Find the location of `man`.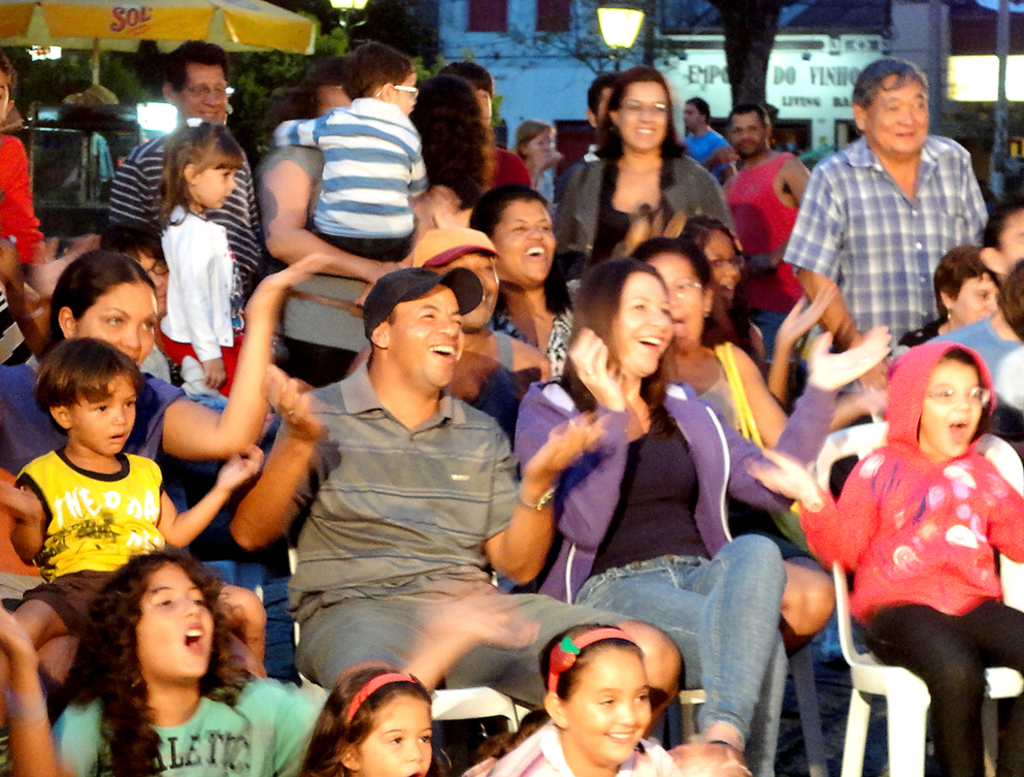
Location: 713,94,815,330.
